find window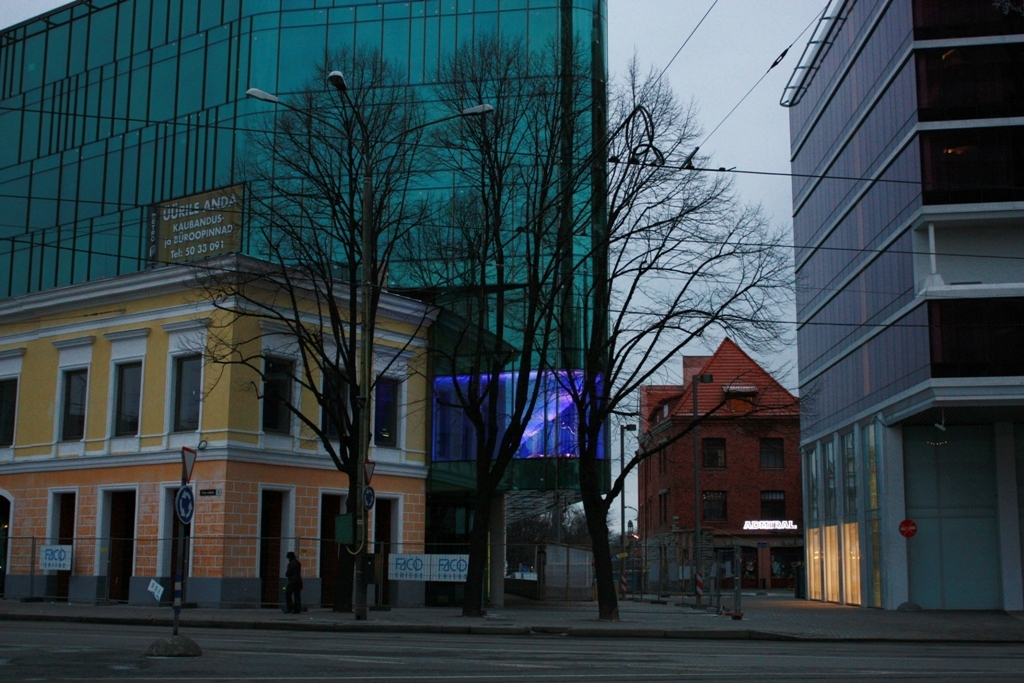
{"left": 60, "top": 368, "right": 90, "bottom": 442}
